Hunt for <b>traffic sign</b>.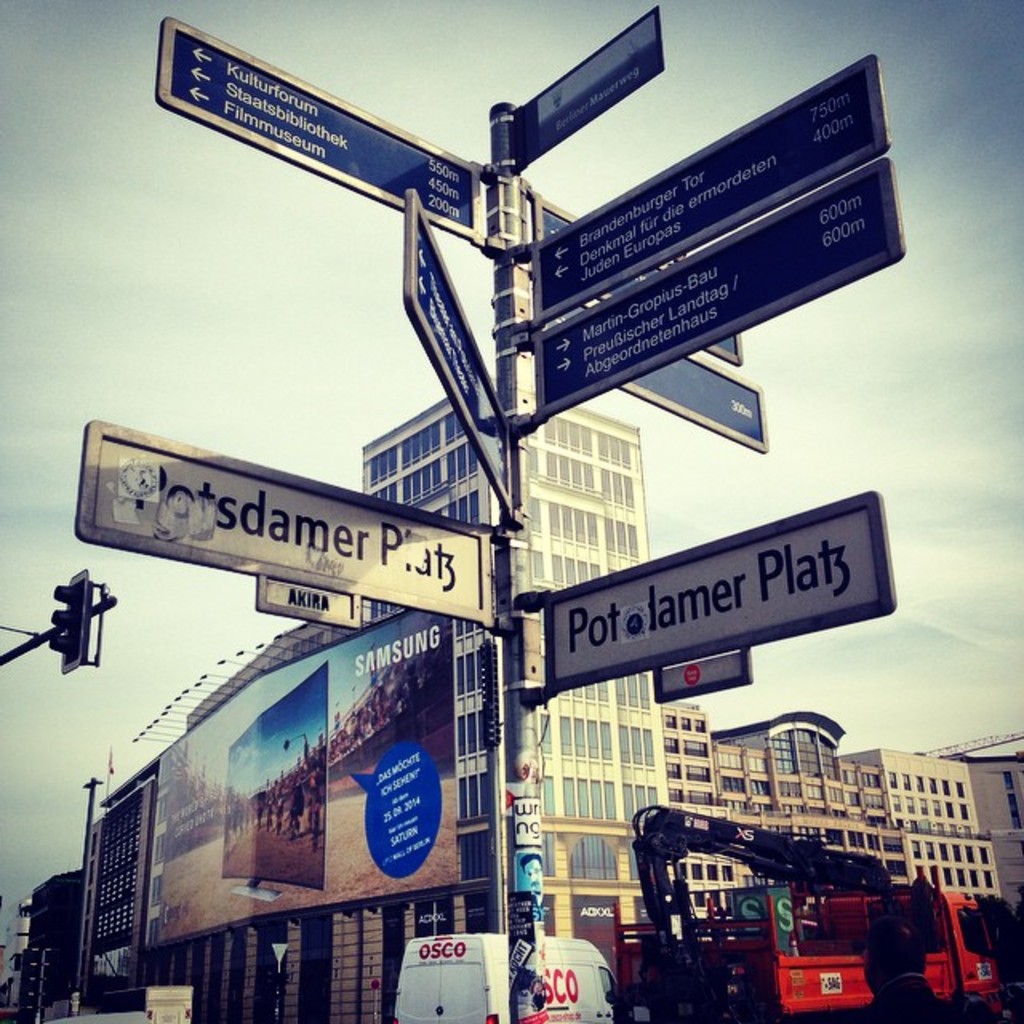
Hunted down at left=522, top=490, right=896, bottom=706.
